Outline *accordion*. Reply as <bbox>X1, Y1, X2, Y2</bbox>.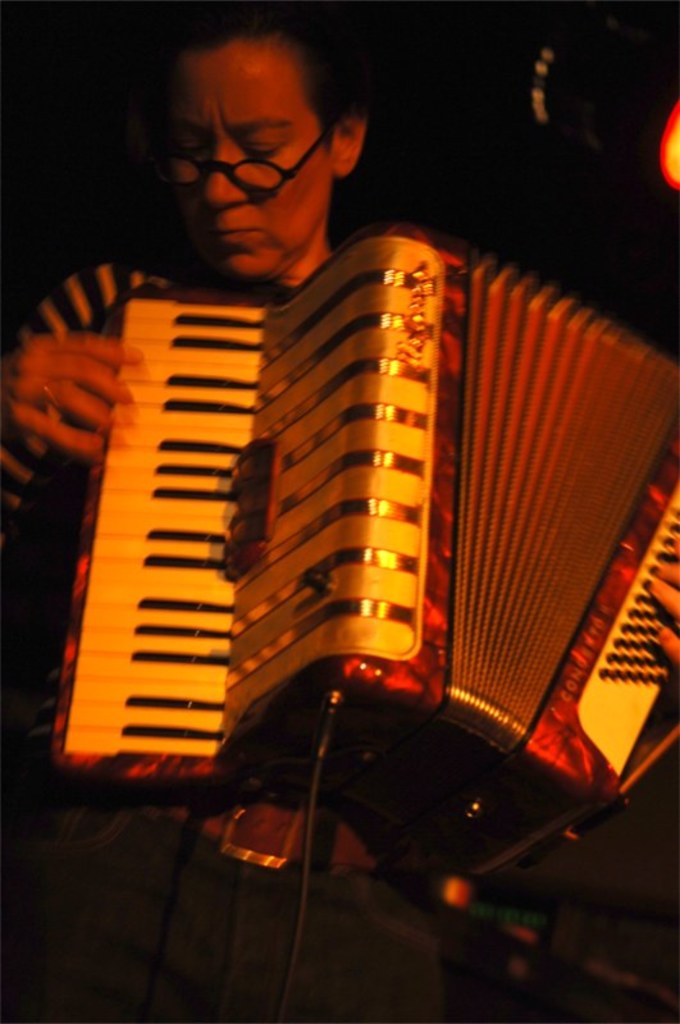
<bbox>54, 196, 643, 863</bbox>.
